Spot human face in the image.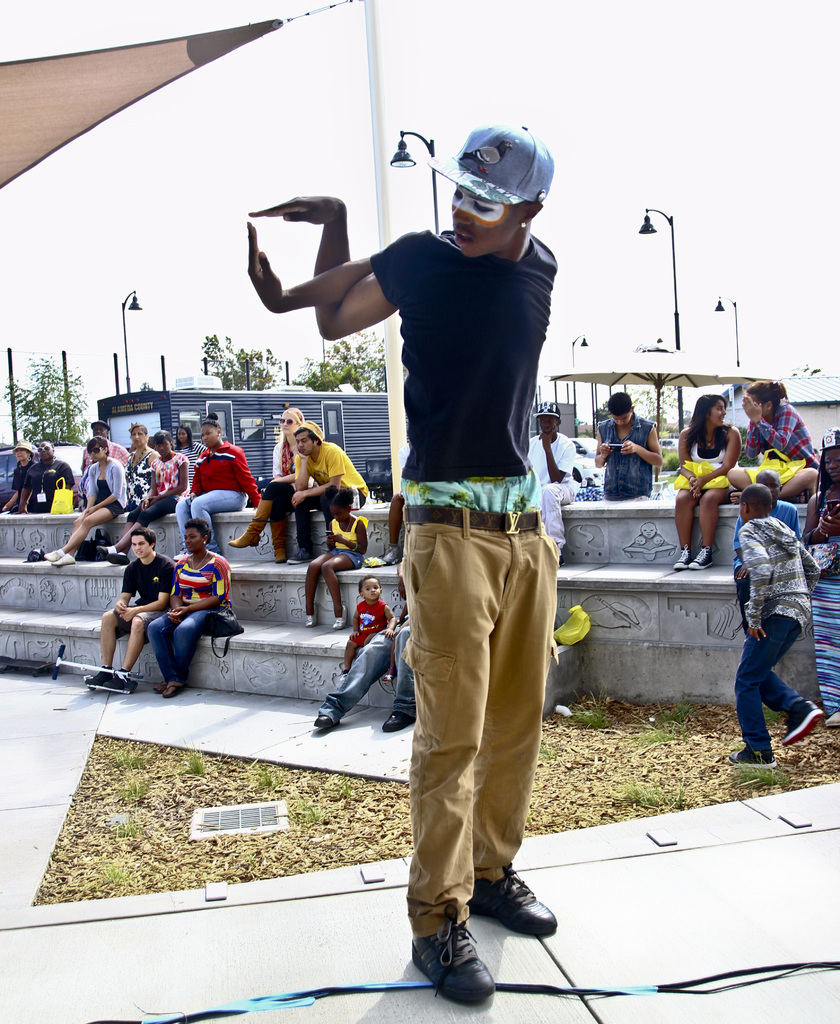
human face found at select_region(709, 398, 728, 426).
